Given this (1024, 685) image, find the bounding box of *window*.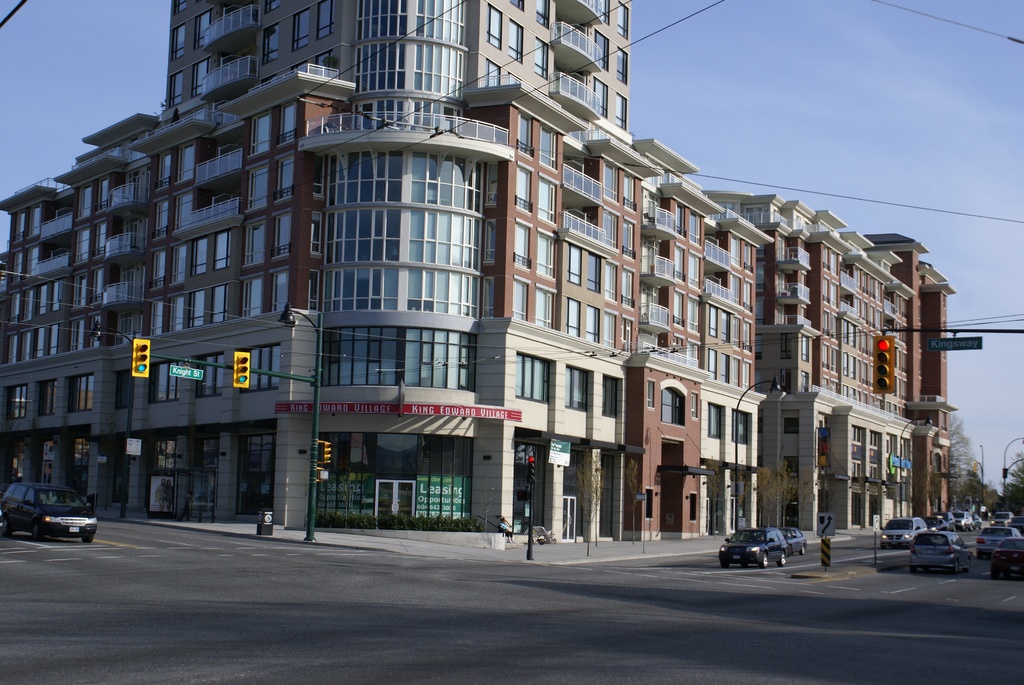
(x1=778, y1=332, x2=794, y2=361).
